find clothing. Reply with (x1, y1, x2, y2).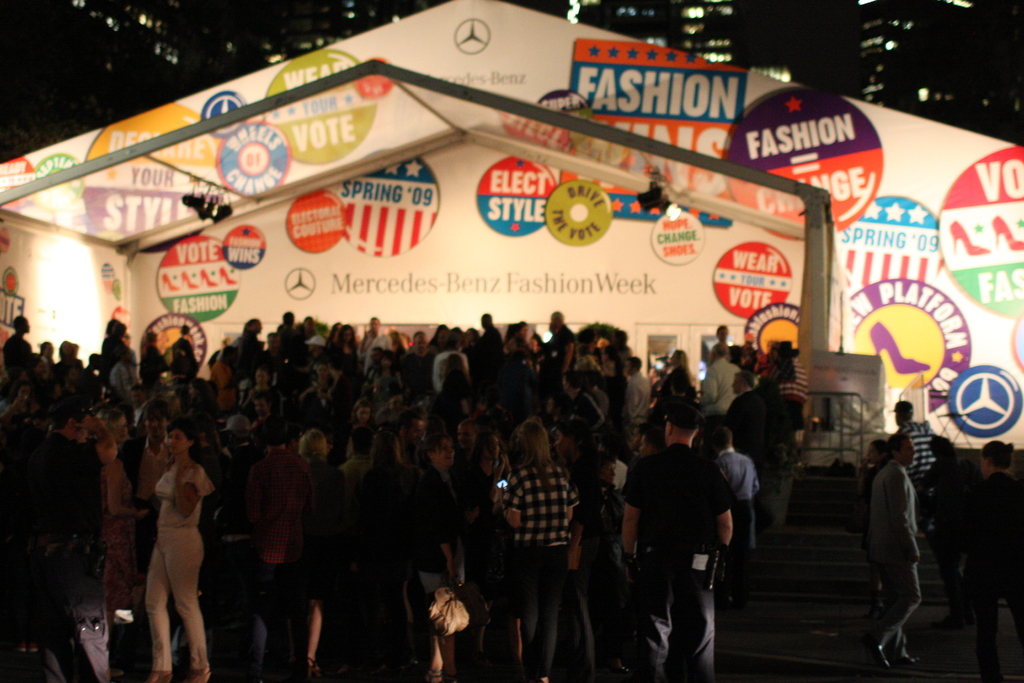
(104, 332, 124, 363).
